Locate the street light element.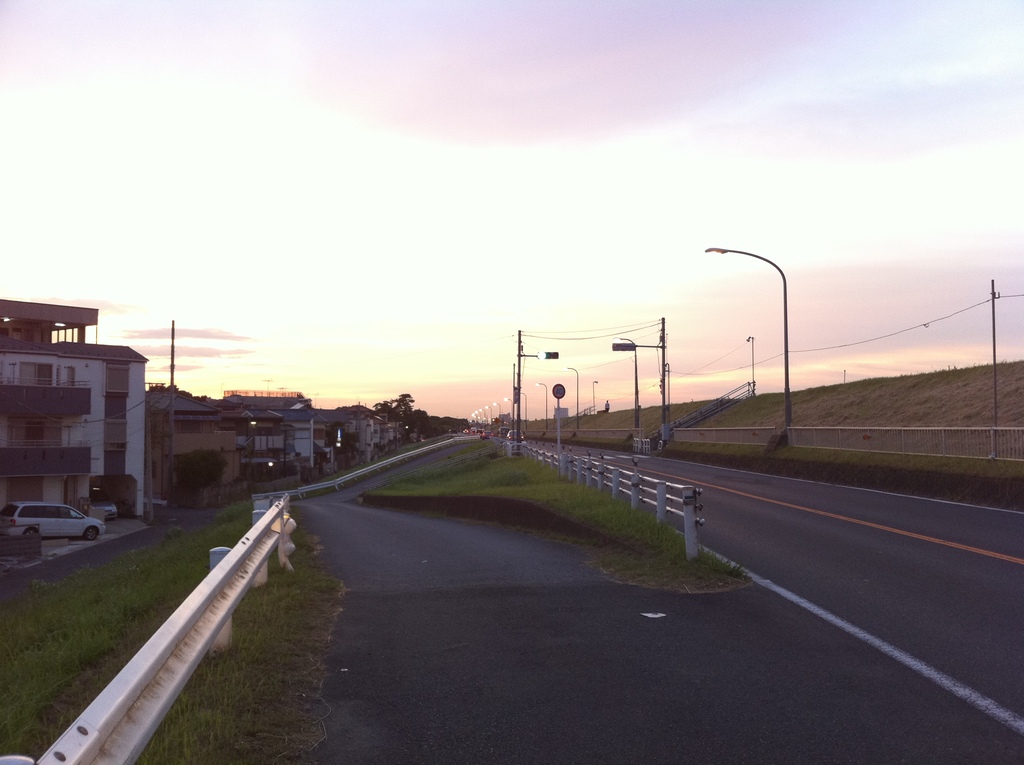
Element bbox: [504,396,512,421].
